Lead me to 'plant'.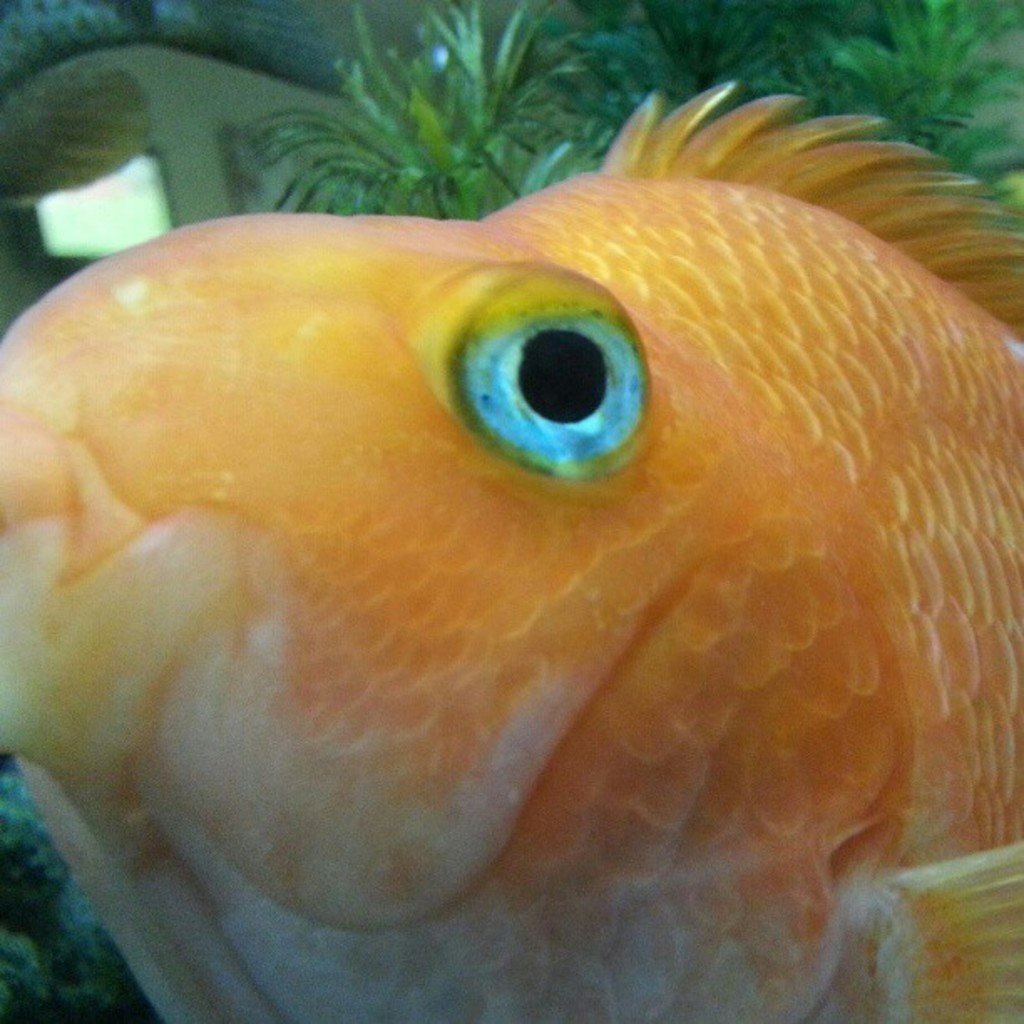
Lead to rect(239, 0, 1022, 224).
